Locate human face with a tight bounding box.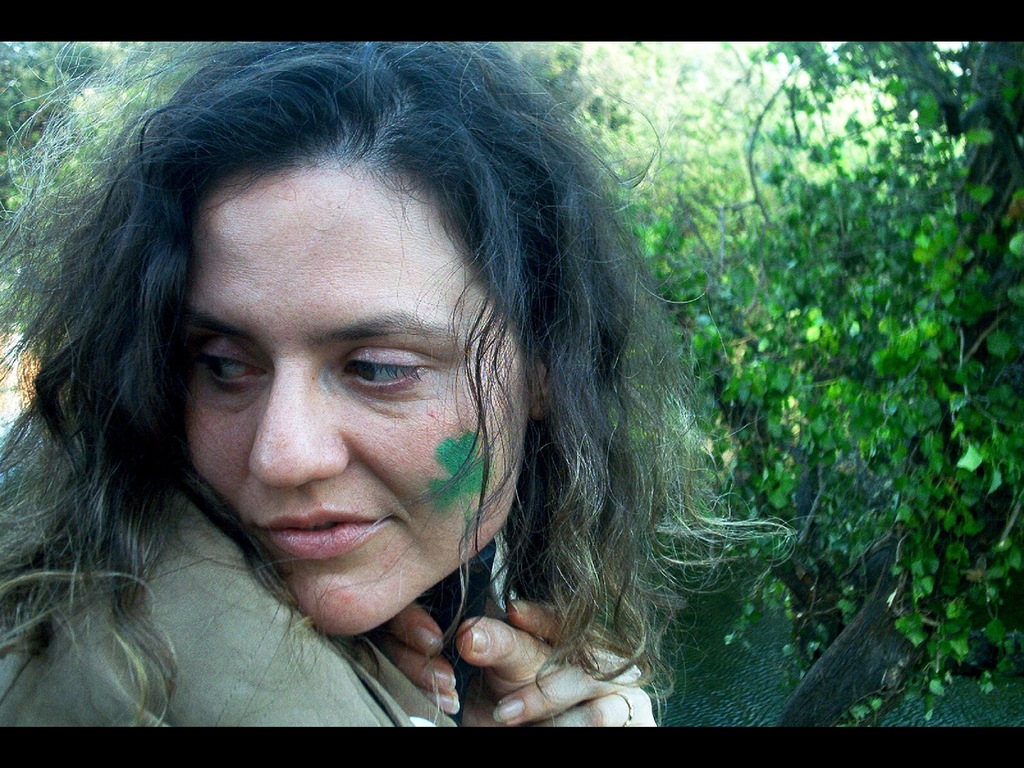
<box>179,186,524,636</box>.
